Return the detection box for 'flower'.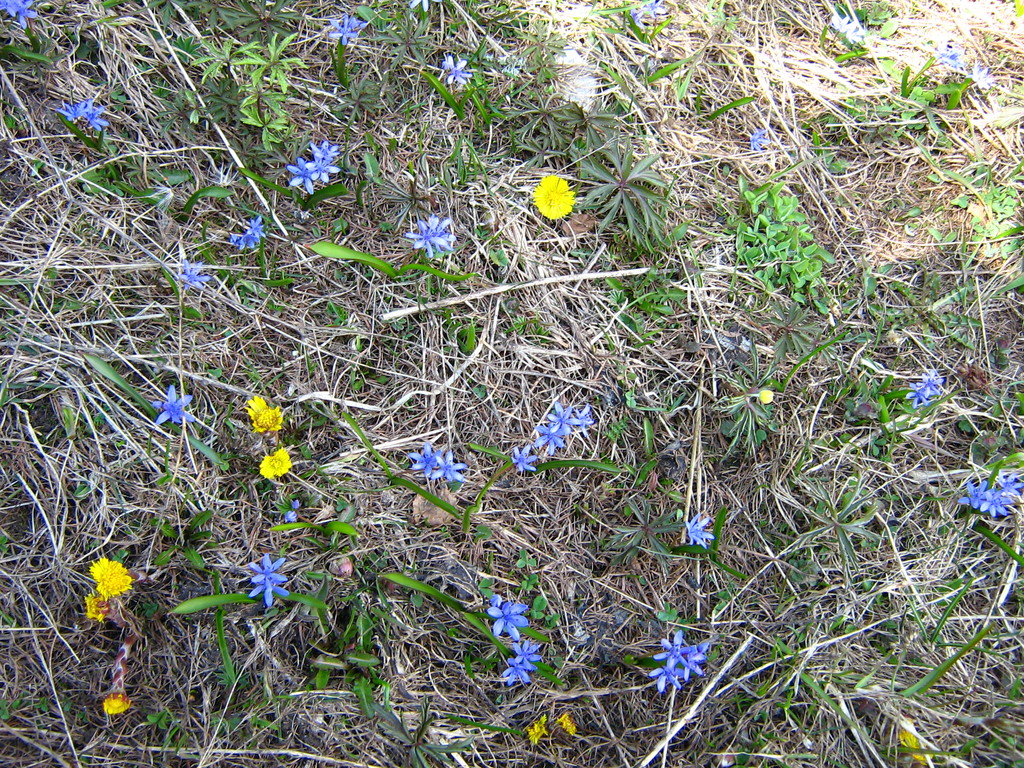
536 426 563 452.
